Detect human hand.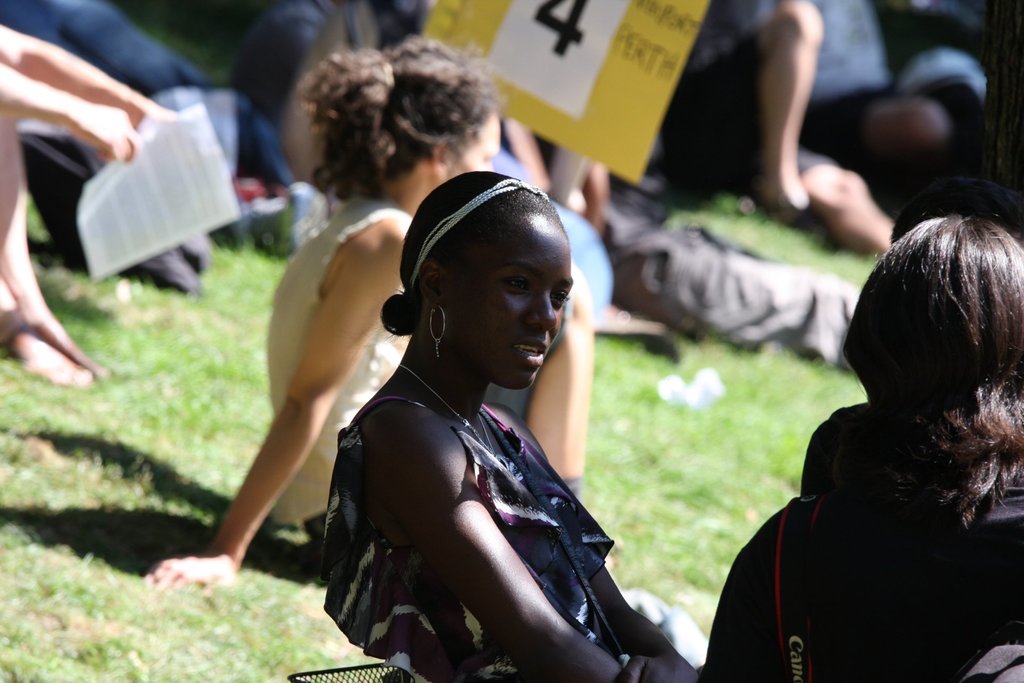
Detected at 143:550:235:593.
